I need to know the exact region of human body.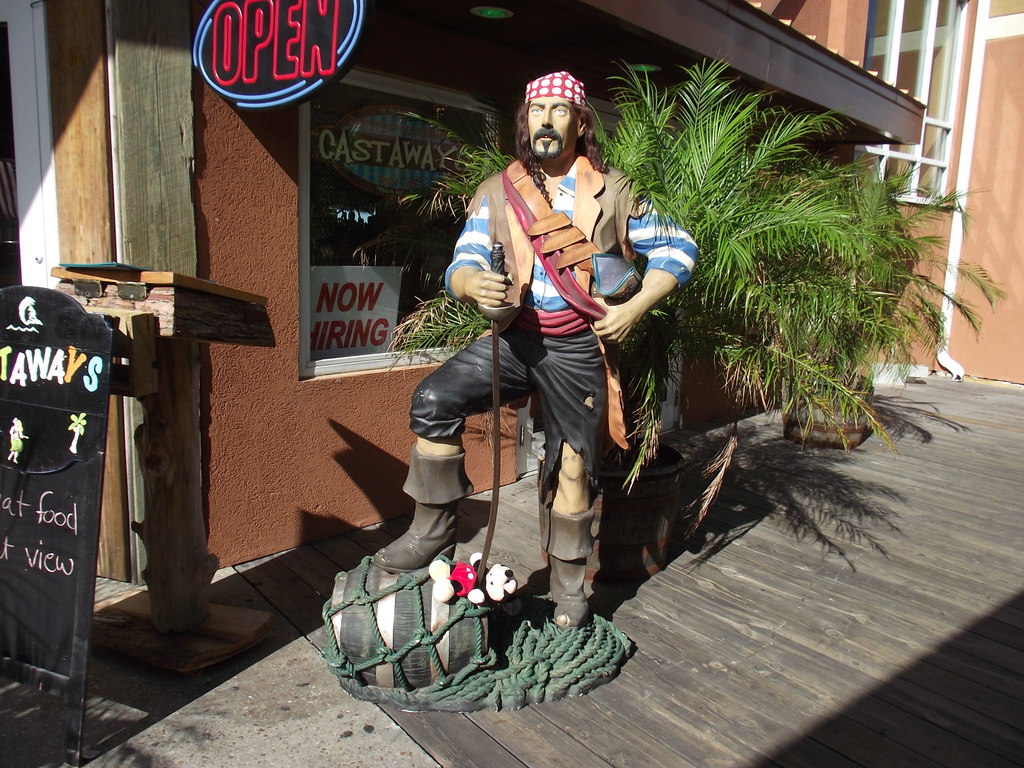
Region: 380 69 697 627.
